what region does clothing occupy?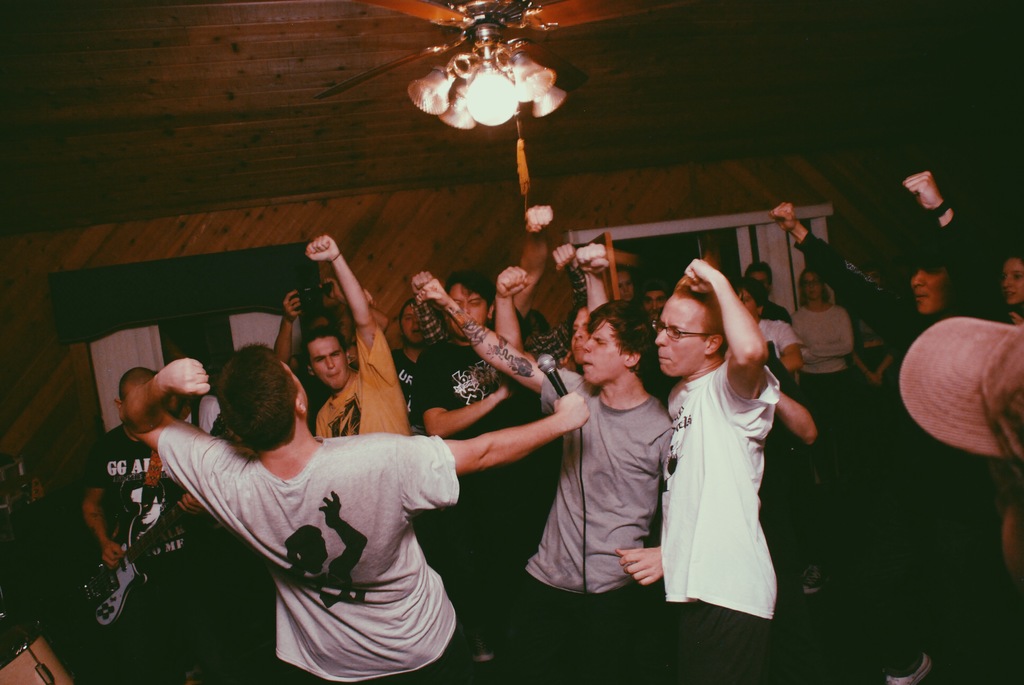
(762, 291, 790, 320).
